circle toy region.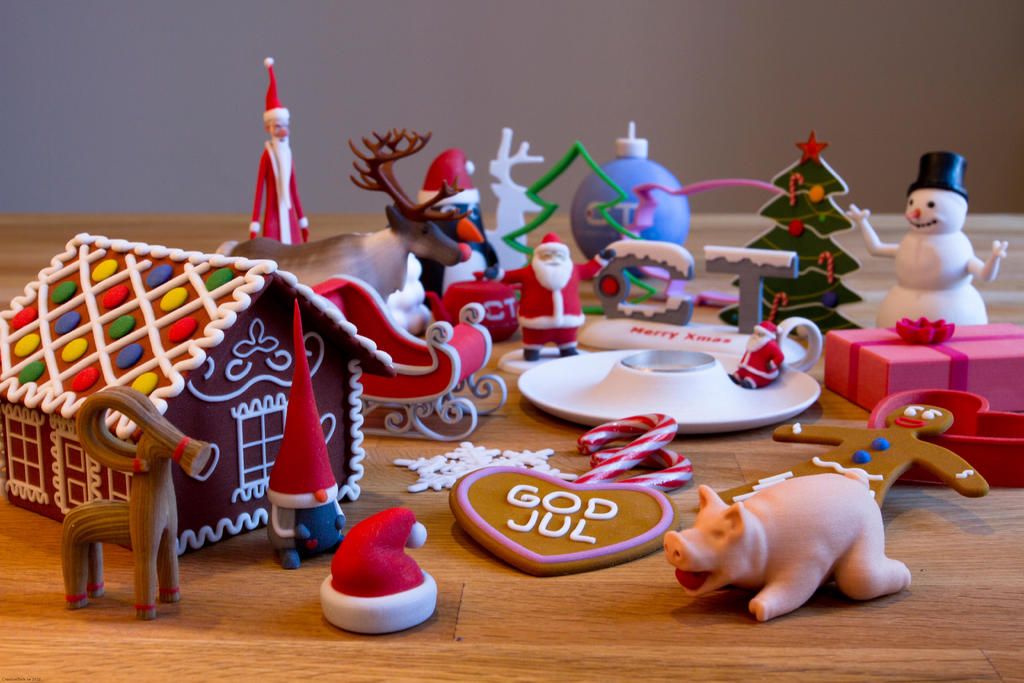
Region: Rect(342, 128, 537, 276).
